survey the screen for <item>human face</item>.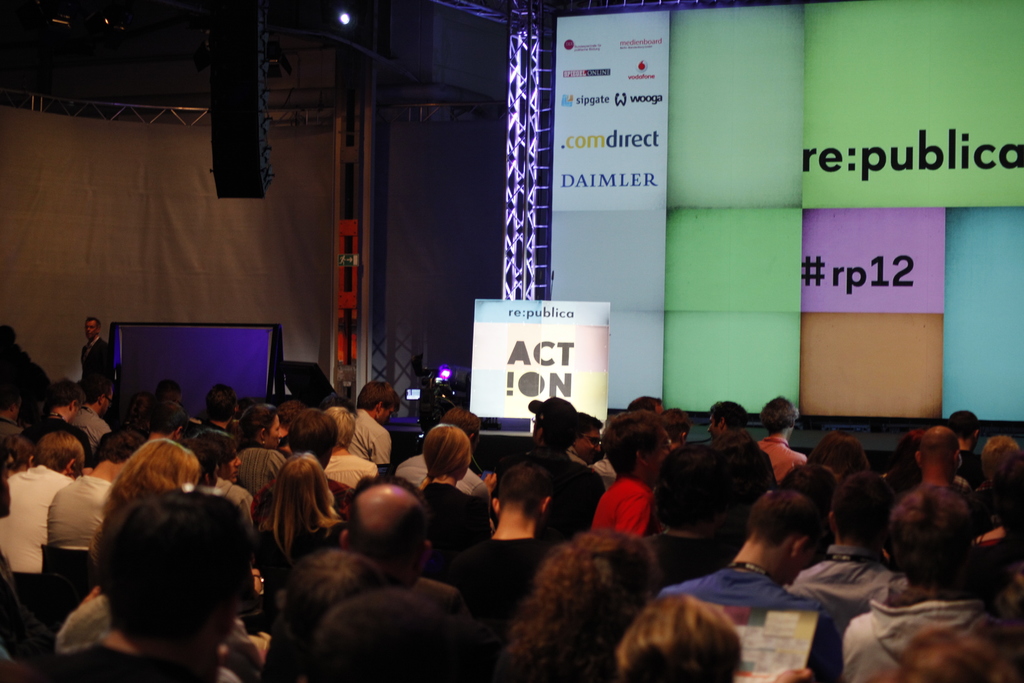
Survey found: (left=104, top=388, right=116, bottom=416).
